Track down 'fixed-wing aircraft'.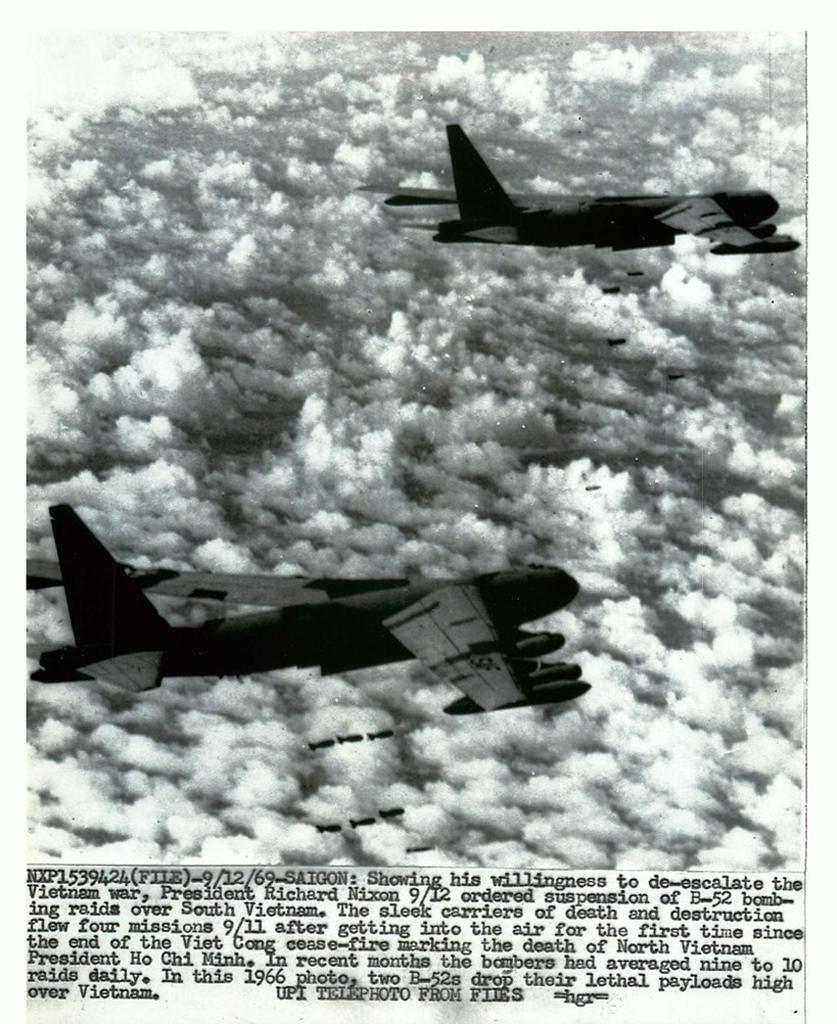
Tracked to {"x1": 19, "y1": 491, "x2": 599, "y2": 717}.
